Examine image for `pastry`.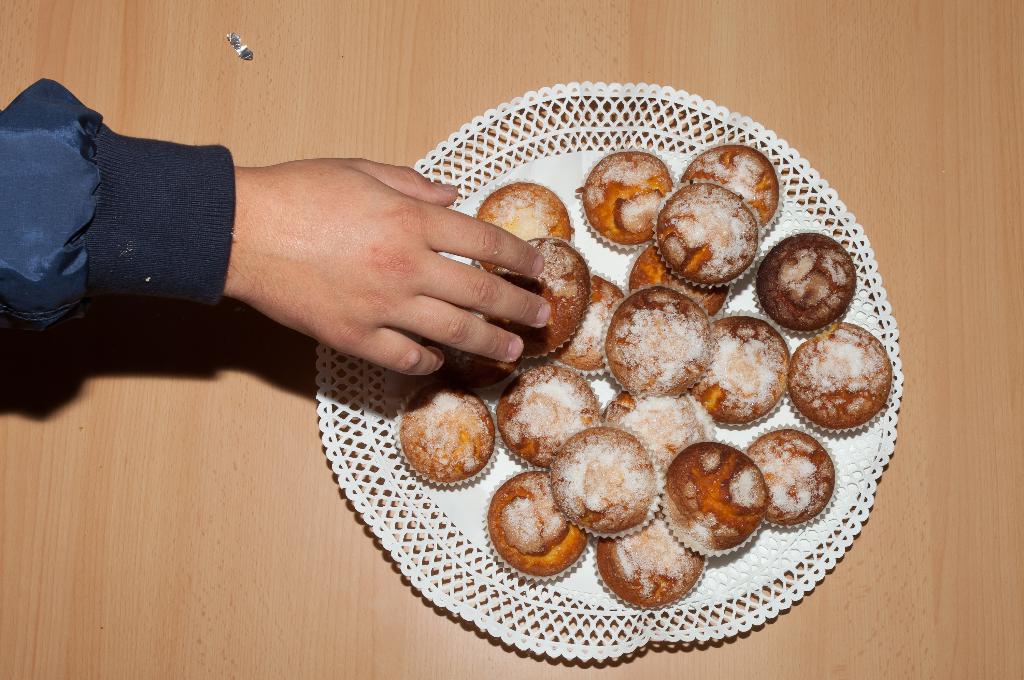
Examination result: l=791, t=318, r=887, b=425.
